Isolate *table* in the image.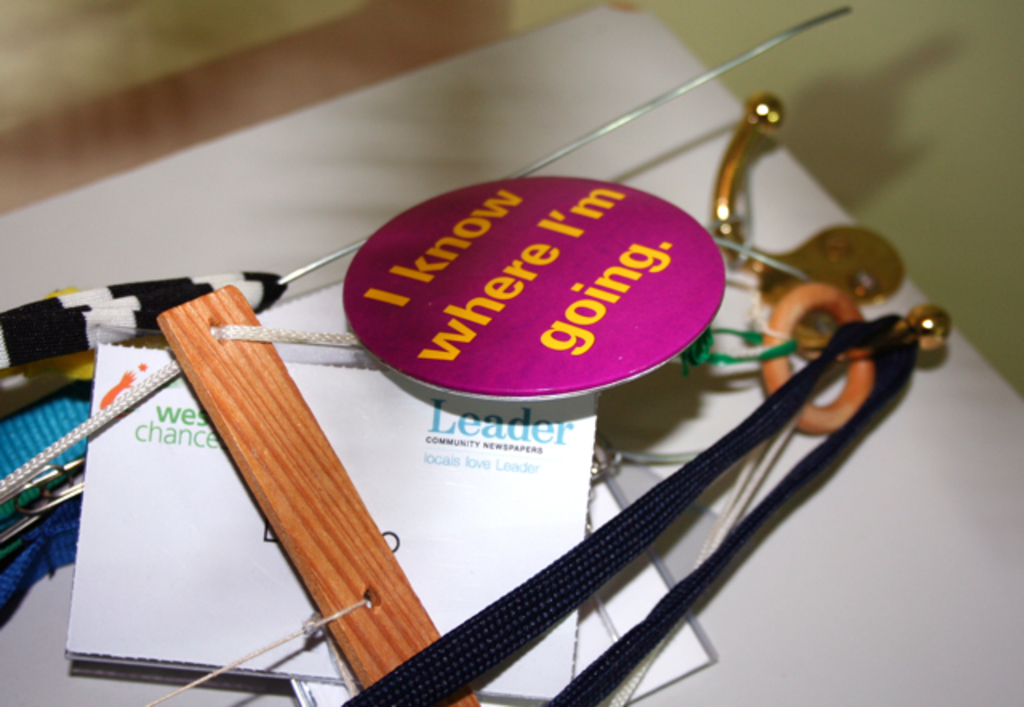
Isolated region: bbox=(0, 0, 1022, 705).
